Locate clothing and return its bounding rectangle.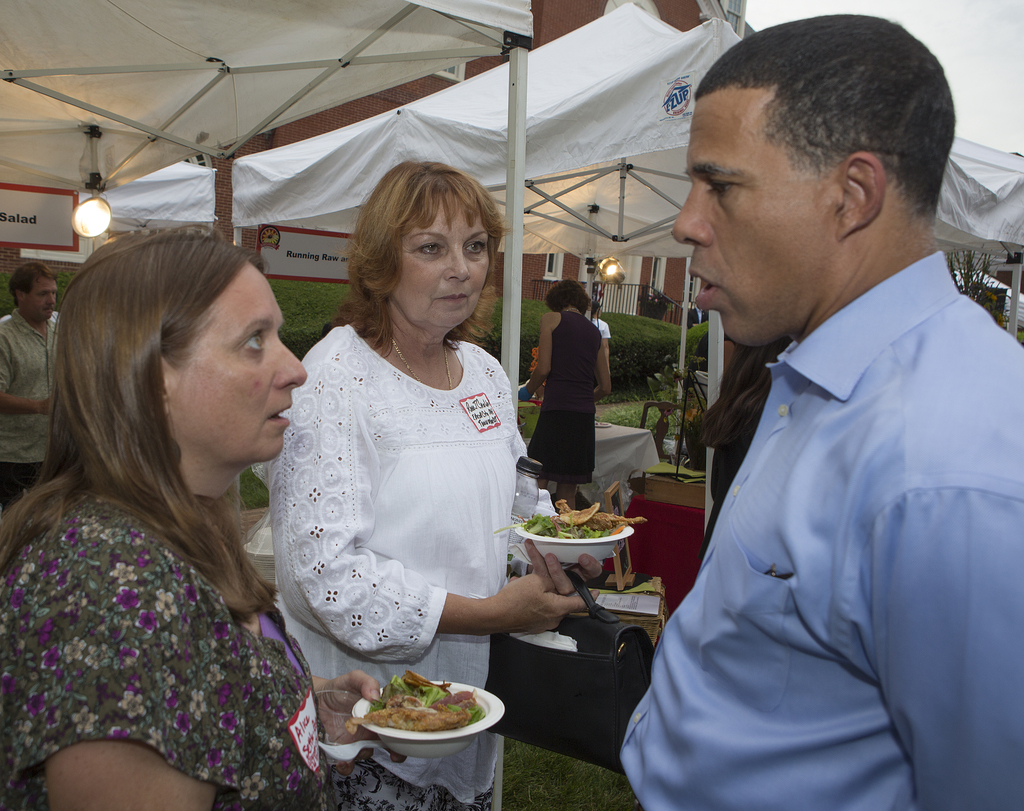
[2,472,336,810].
